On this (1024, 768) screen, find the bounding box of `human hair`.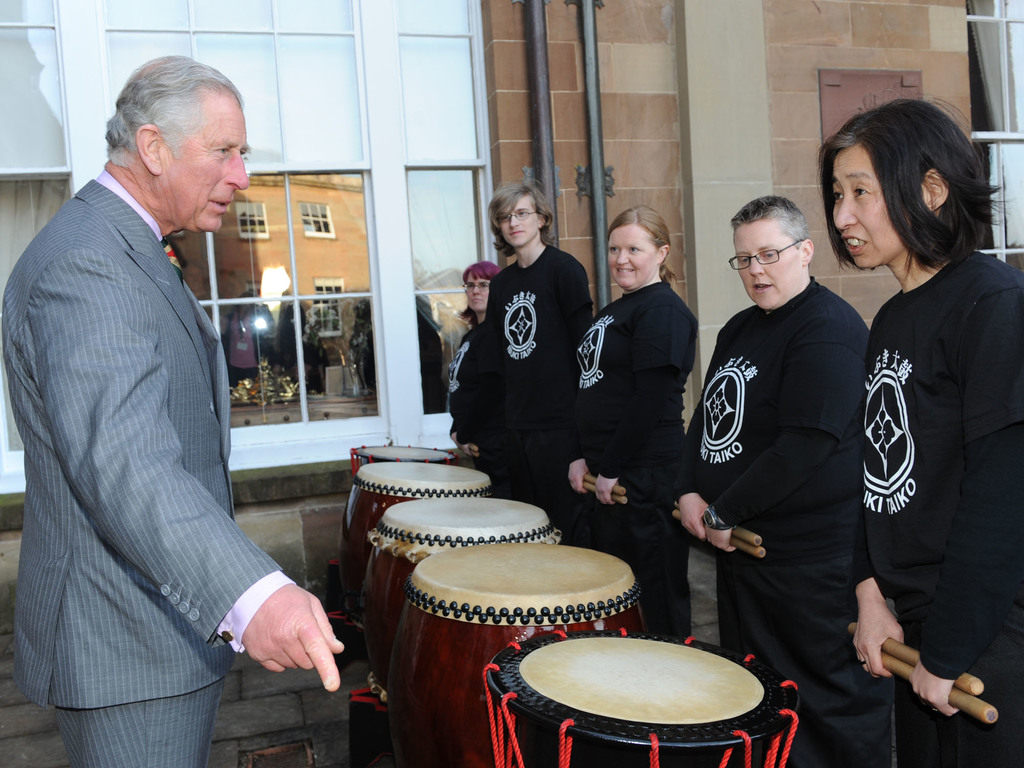
Bounding box: bbox(833, 95, 979, 296).
